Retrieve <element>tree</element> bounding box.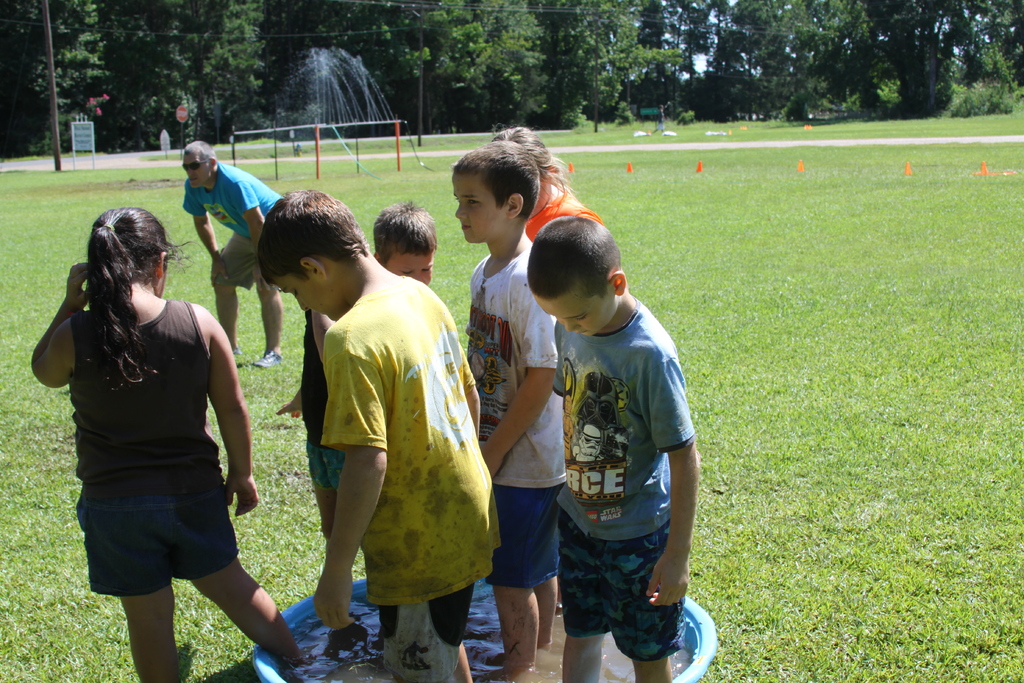
Bounding box: left=6, top=0, right=72, bottom=148.
